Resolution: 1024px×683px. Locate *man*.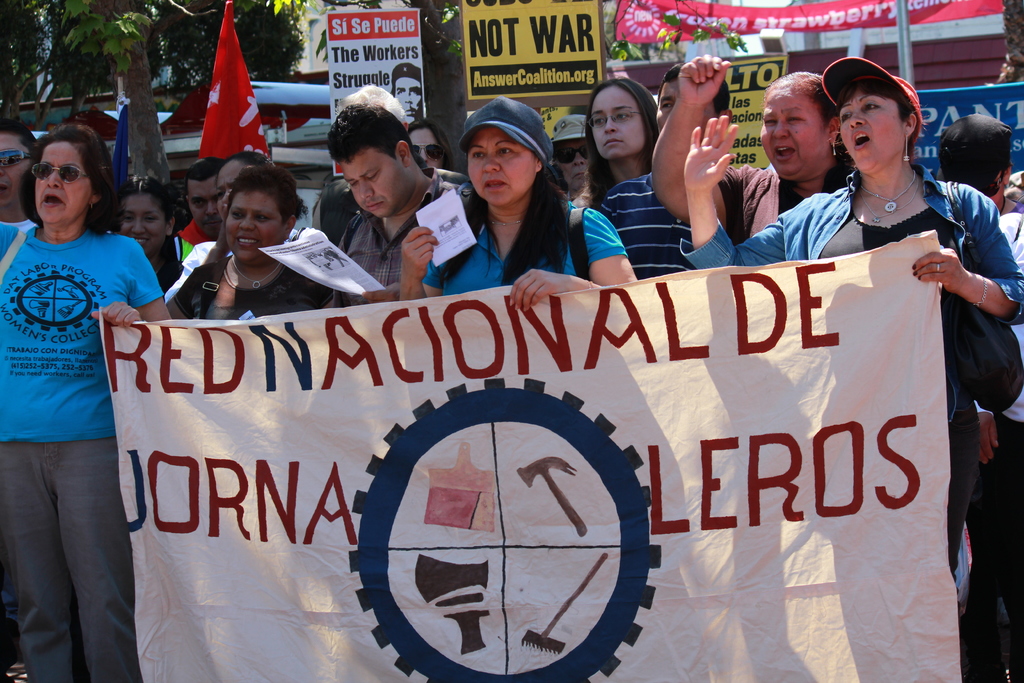
(184,158,229,241).
